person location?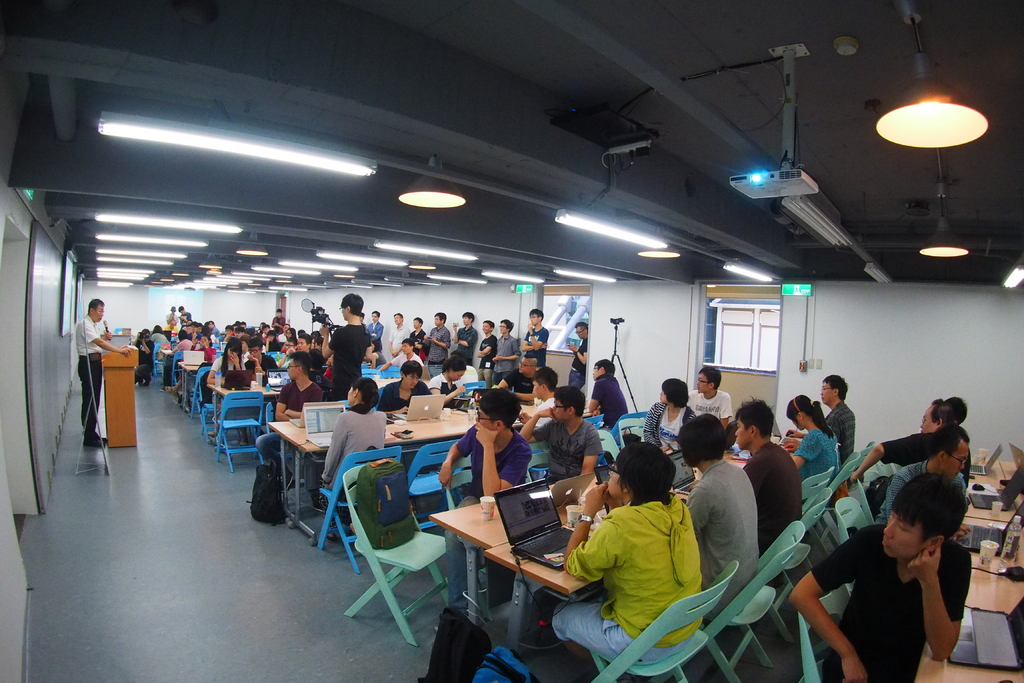
<box>166,302,173,325</box>
